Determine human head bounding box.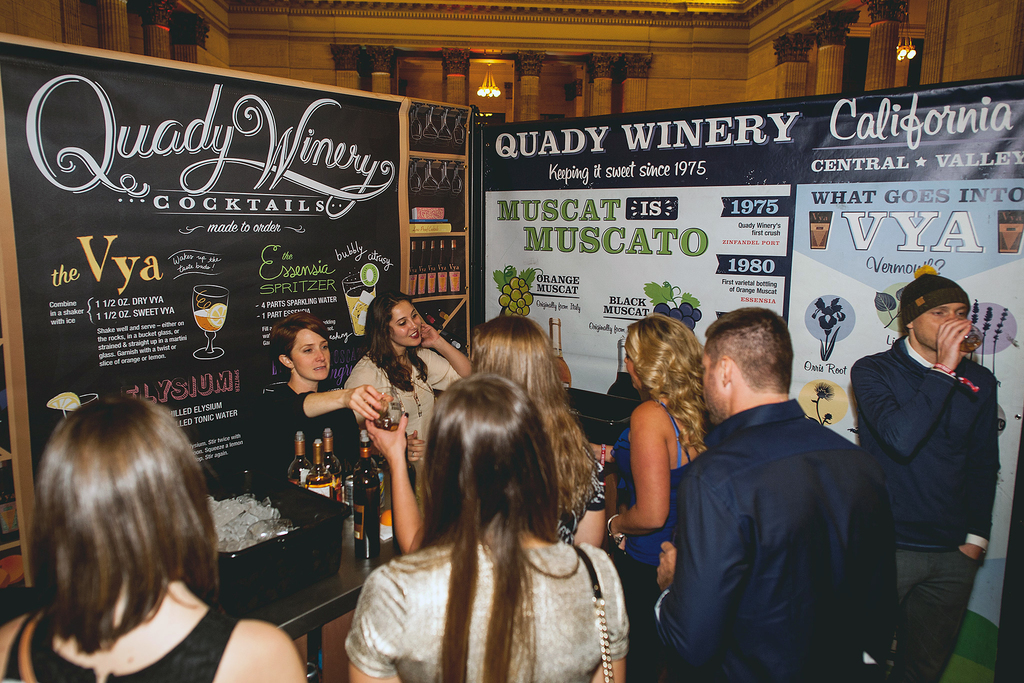
Determined: 621 312 705 393.
